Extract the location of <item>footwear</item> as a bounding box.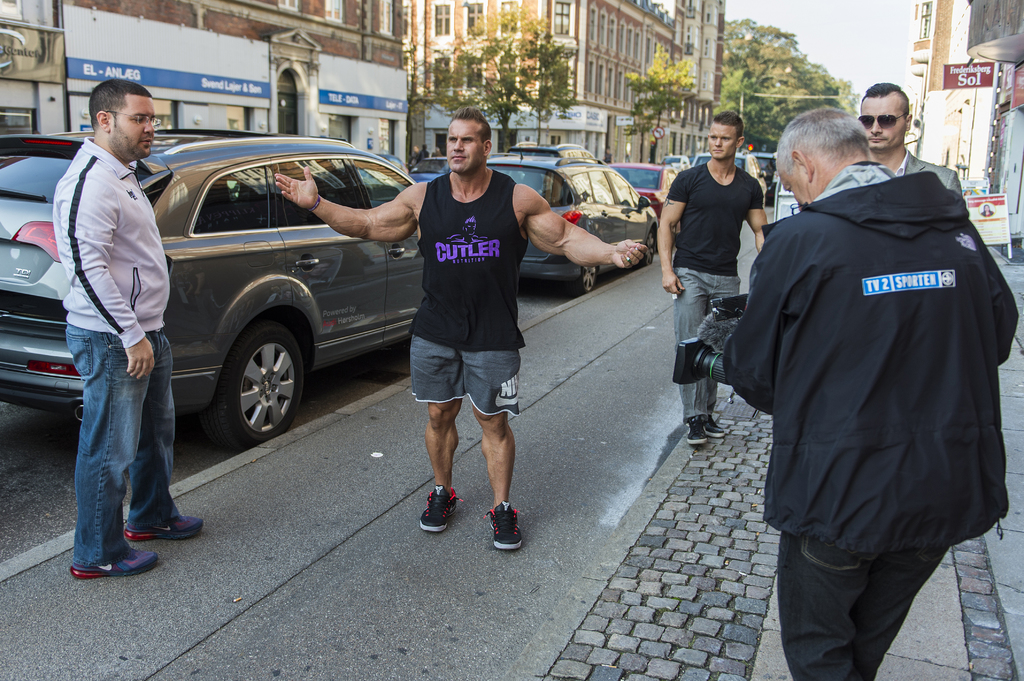
crop(687, 417, 705, 445).
